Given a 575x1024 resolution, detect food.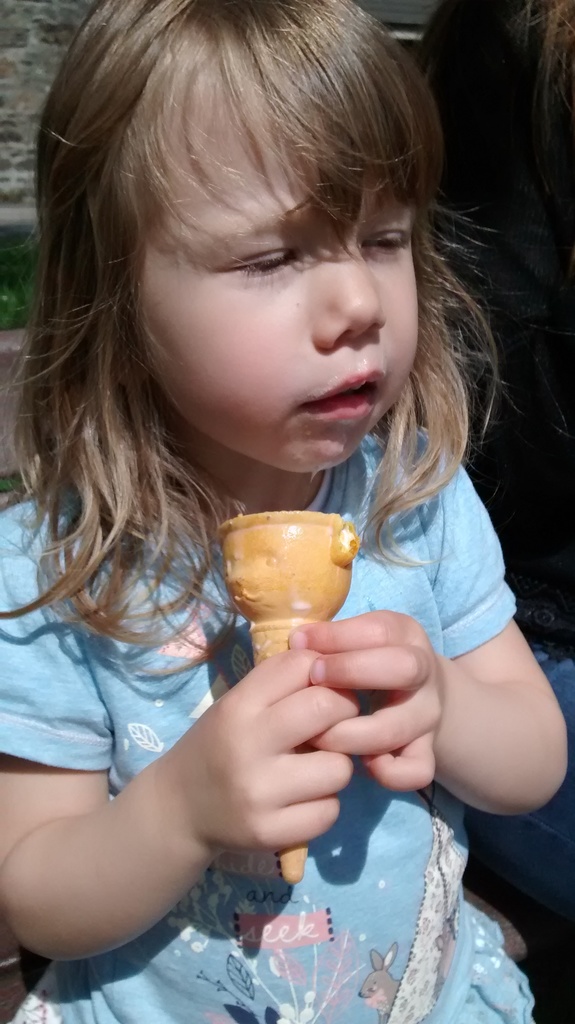
box=[216, 513, 359, 882].
